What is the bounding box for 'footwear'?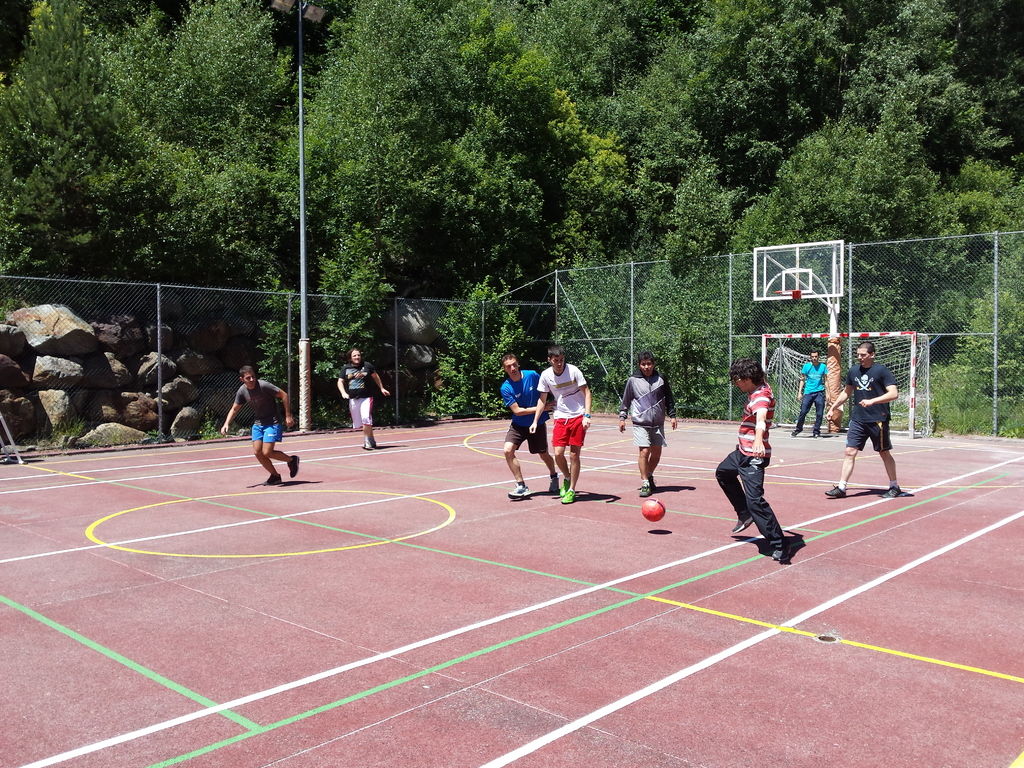
x1=507, y1=480, x2=531, y2=501.
